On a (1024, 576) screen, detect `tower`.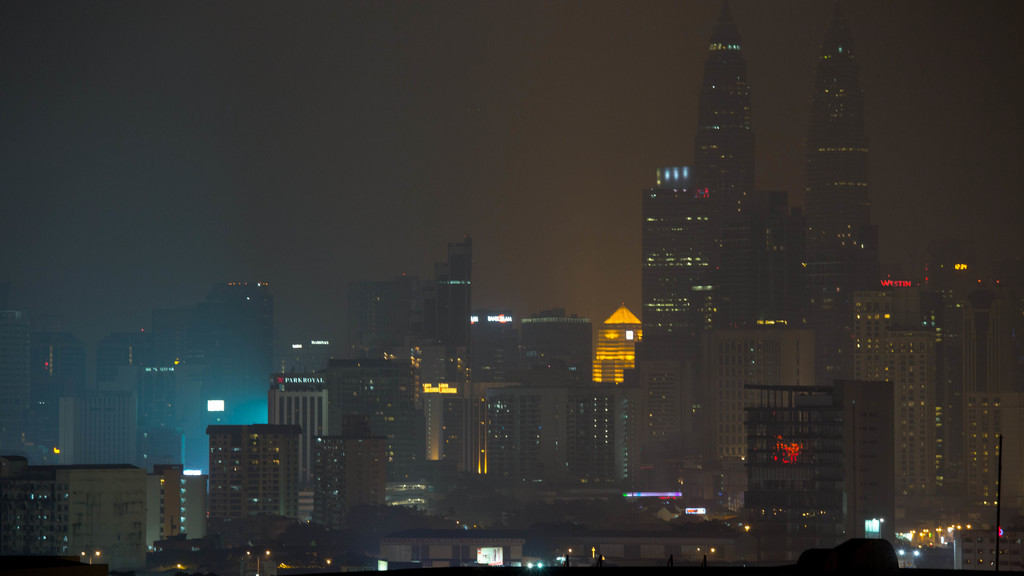
select_region(204, 281, 272, 440).
